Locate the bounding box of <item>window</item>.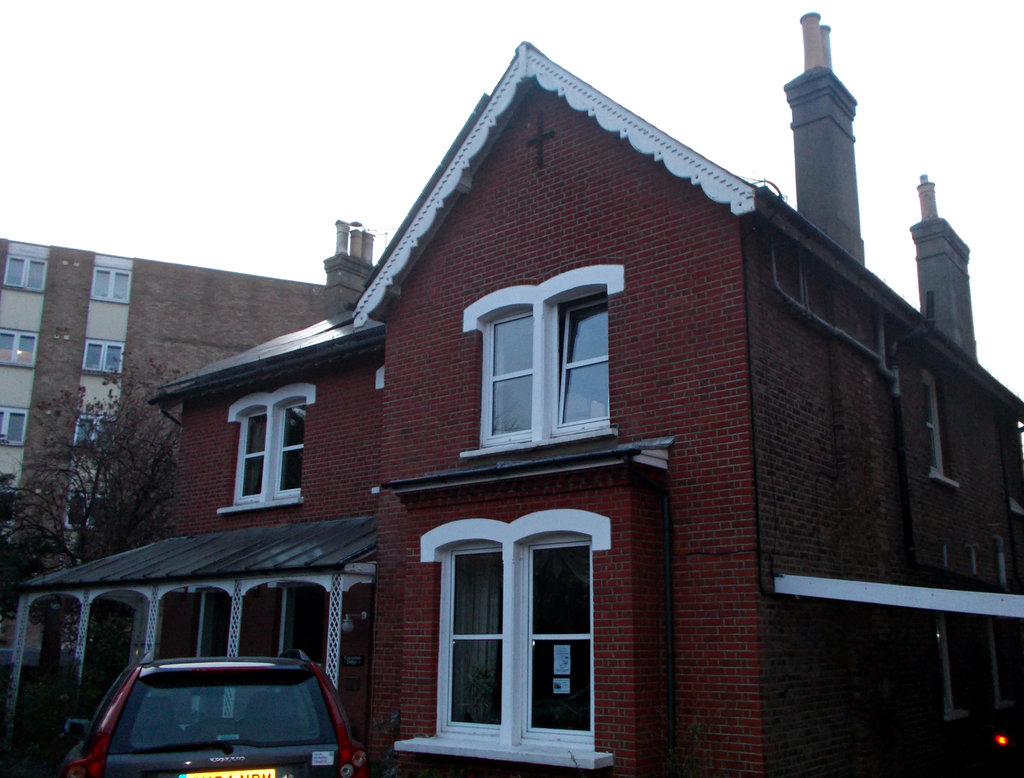
Bounding box: bbox=[0, 405, 29, 449].
